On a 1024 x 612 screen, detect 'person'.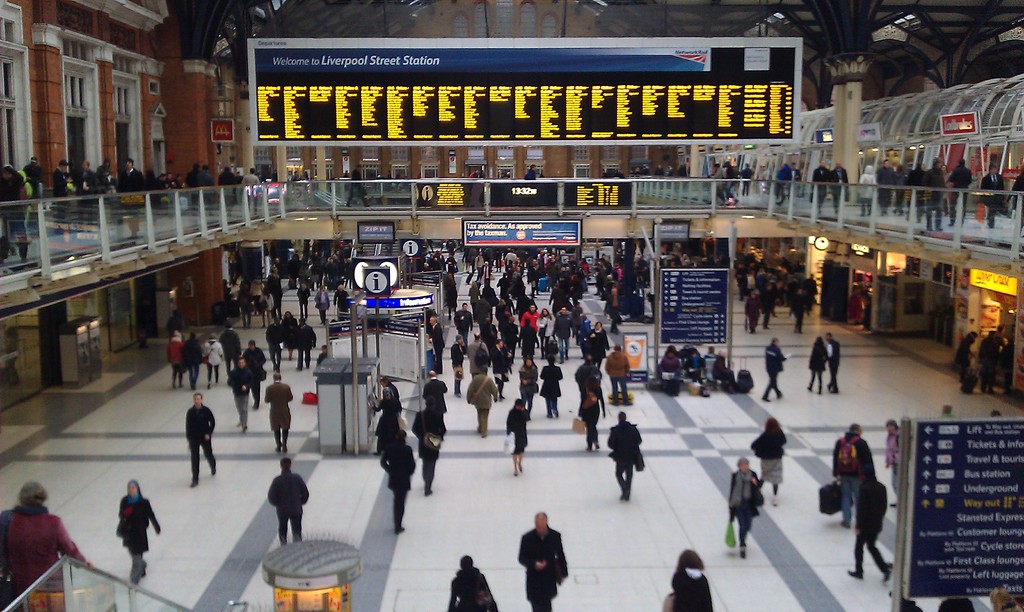
Rect(169, 174, 190, 202).
